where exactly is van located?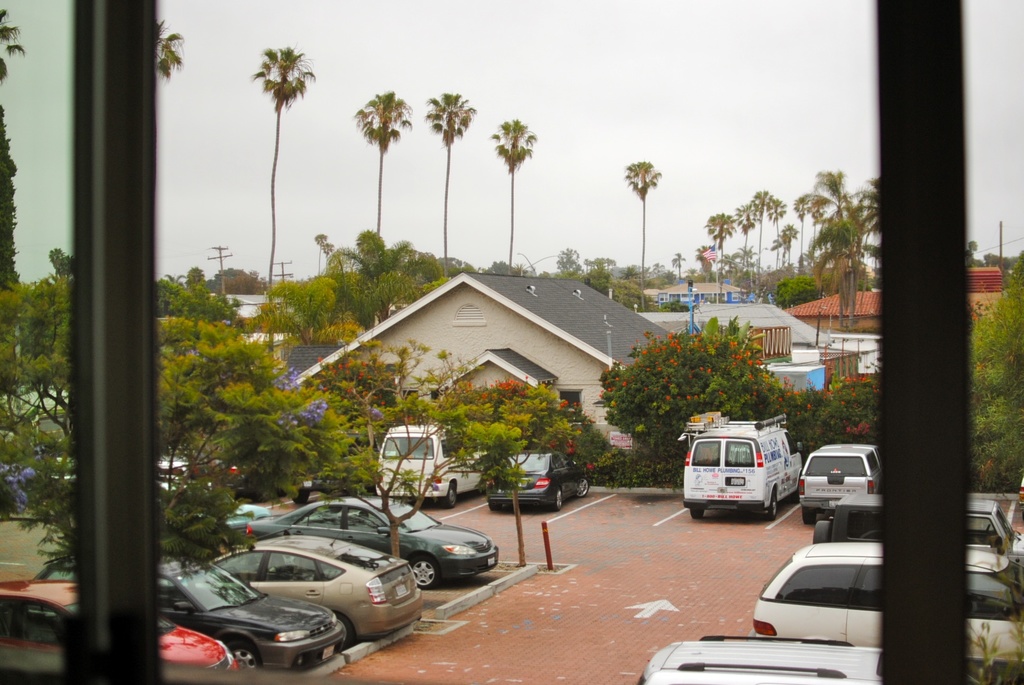
Its bounding box is (left=374, top=421, right=488, bottom=508).
